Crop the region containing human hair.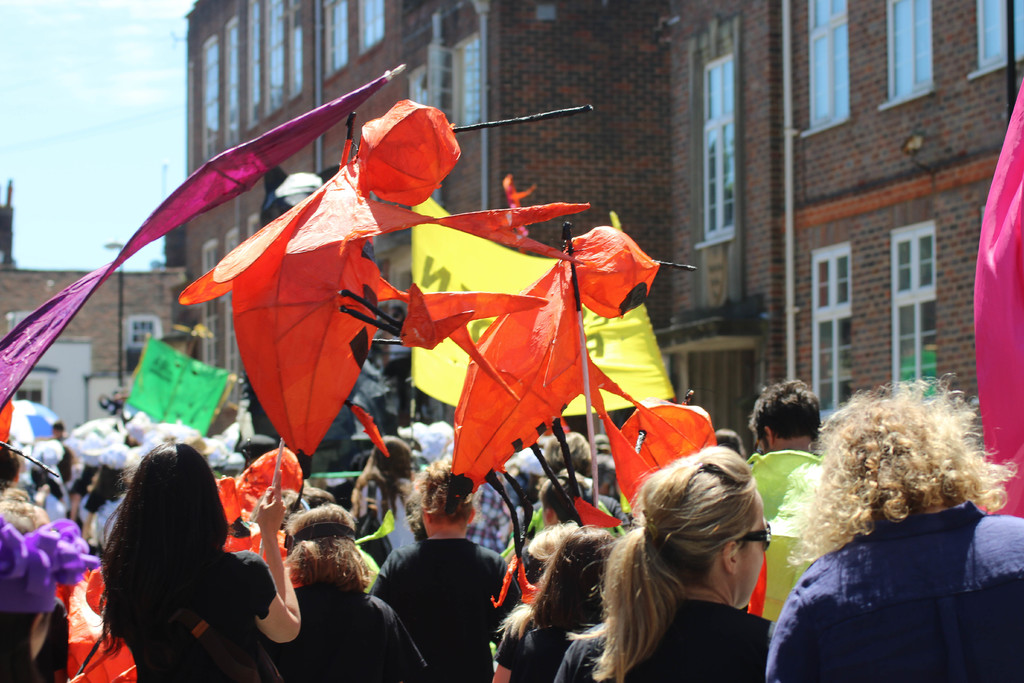
Crop region: <region>419, 459, 477, 527</region>.
